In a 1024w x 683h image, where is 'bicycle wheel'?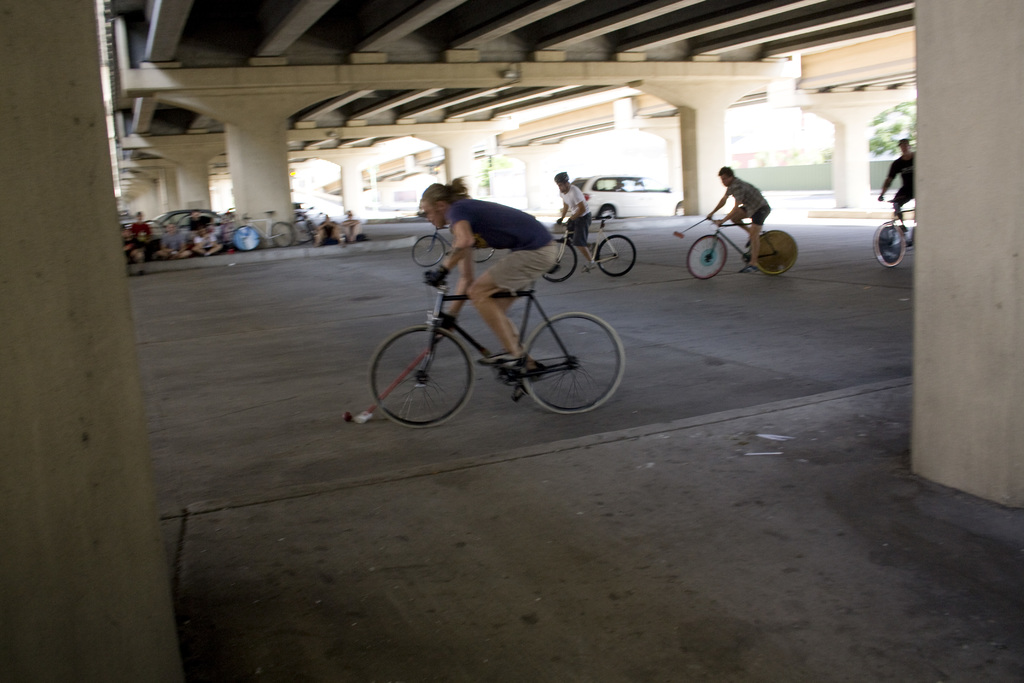
755,228,799,277.
